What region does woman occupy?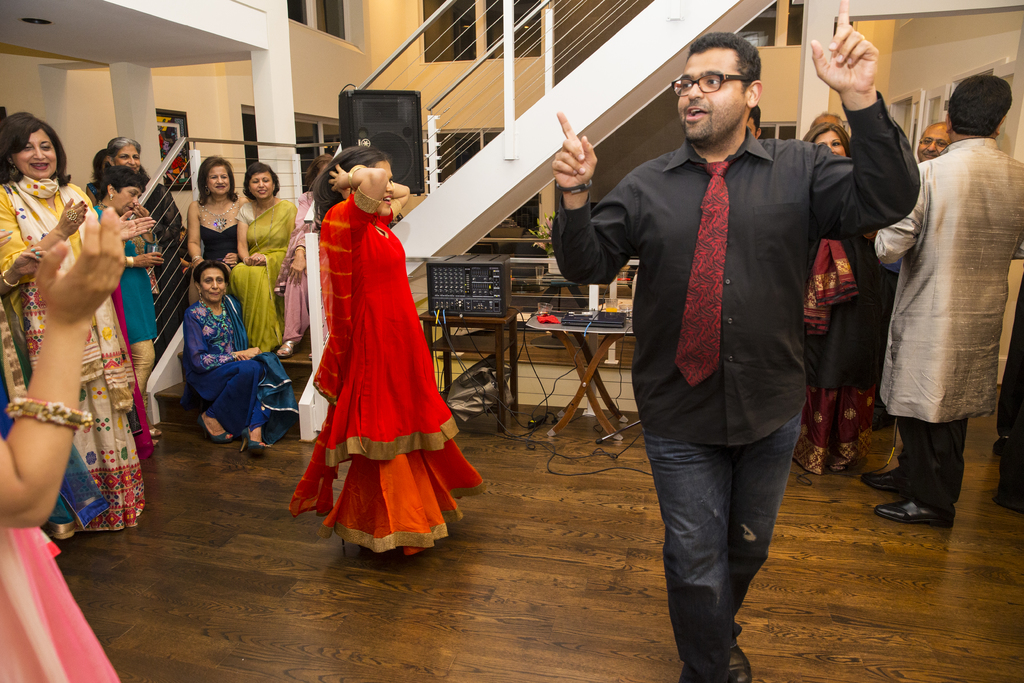
(88, 147, 113, 201).
